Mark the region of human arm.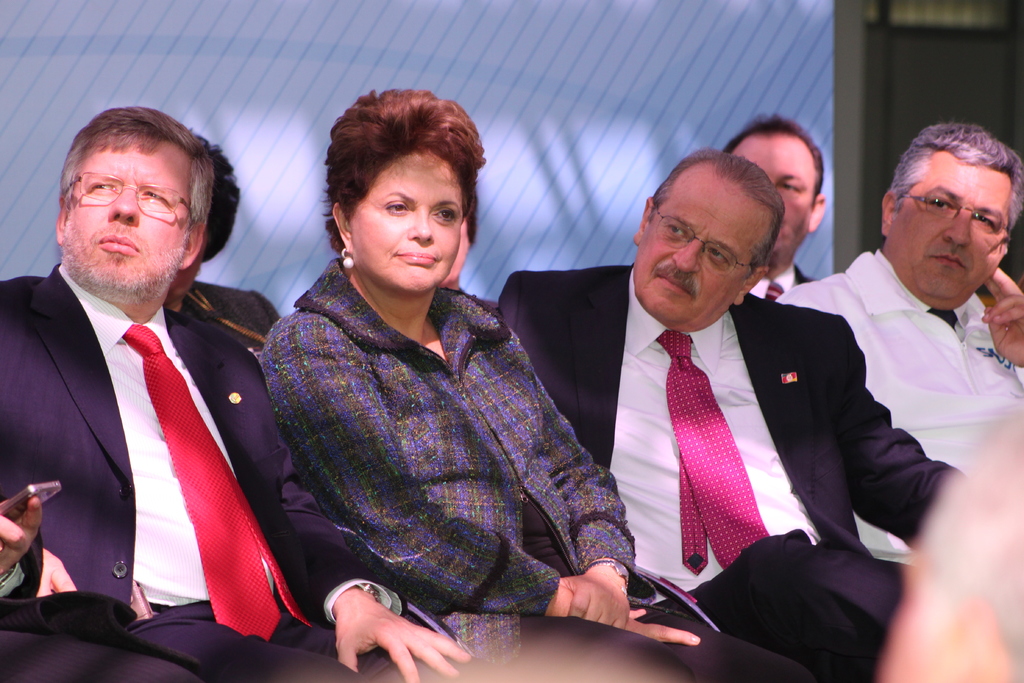
Region: <box>543,377,634,632</box>.
